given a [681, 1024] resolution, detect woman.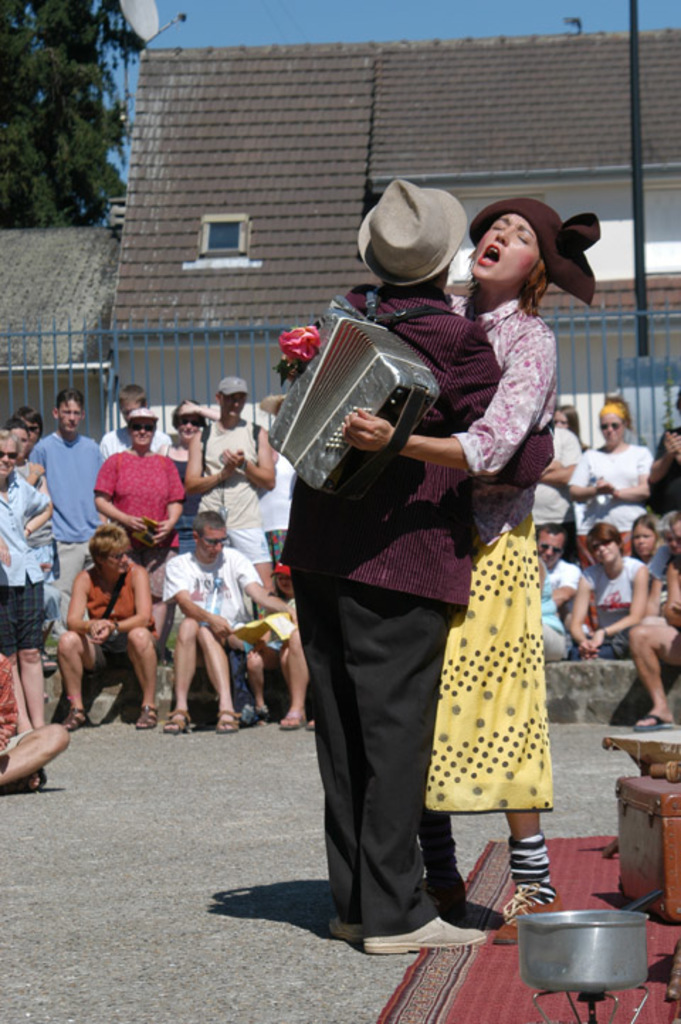
(x1=559, y1=393, x2=653, y2=550).
